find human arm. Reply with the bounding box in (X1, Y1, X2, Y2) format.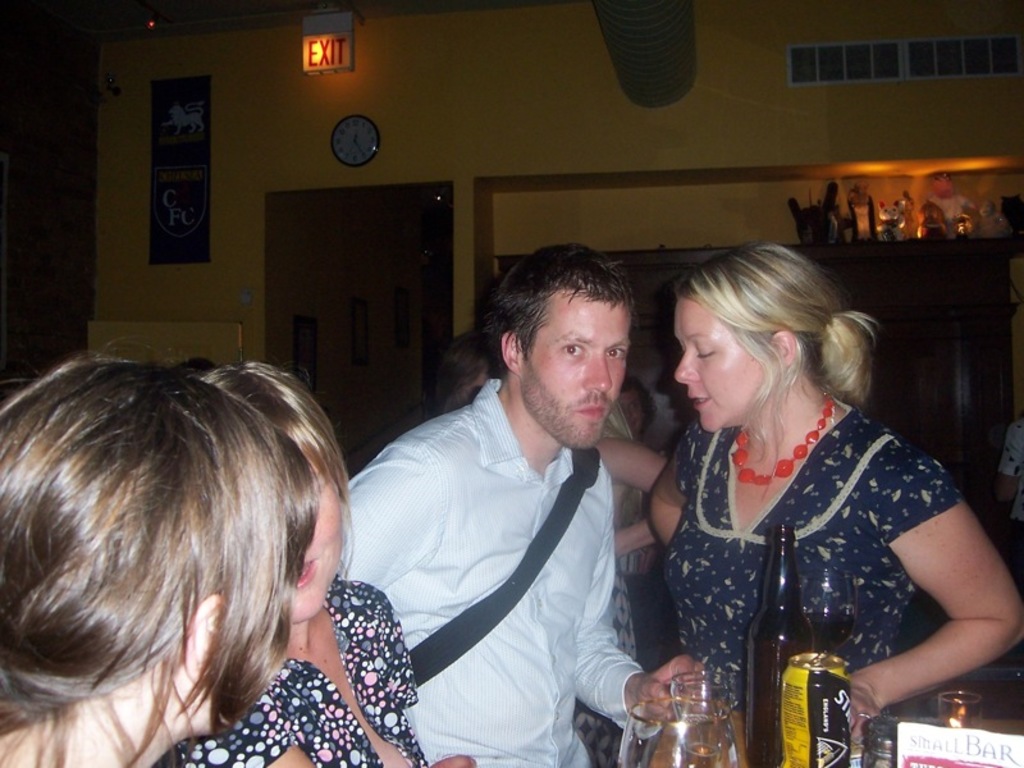
(643, 438, 695, 548).
